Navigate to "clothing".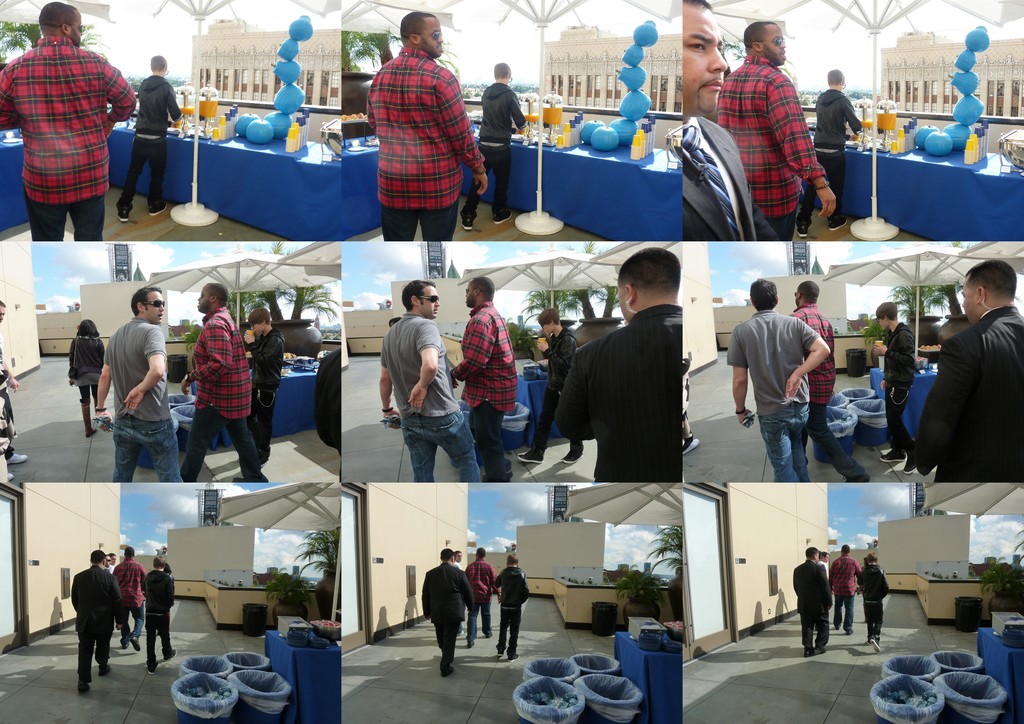
Navigation target: rect(859, 558, 881, 639).
